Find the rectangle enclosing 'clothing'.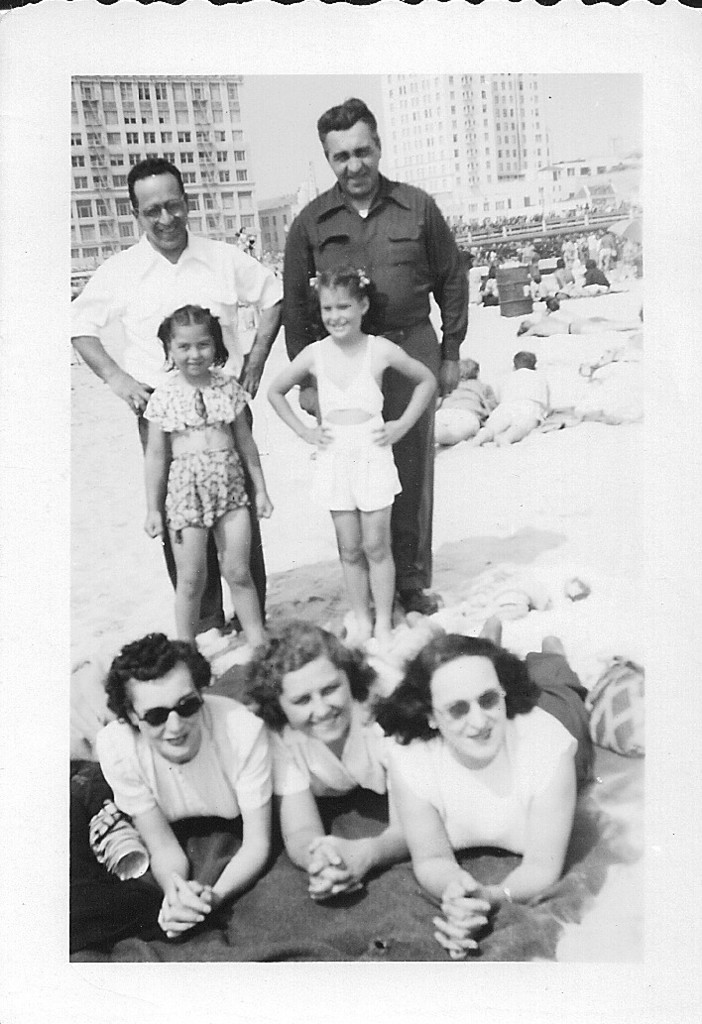
locate(273, 637, 409, 808).
